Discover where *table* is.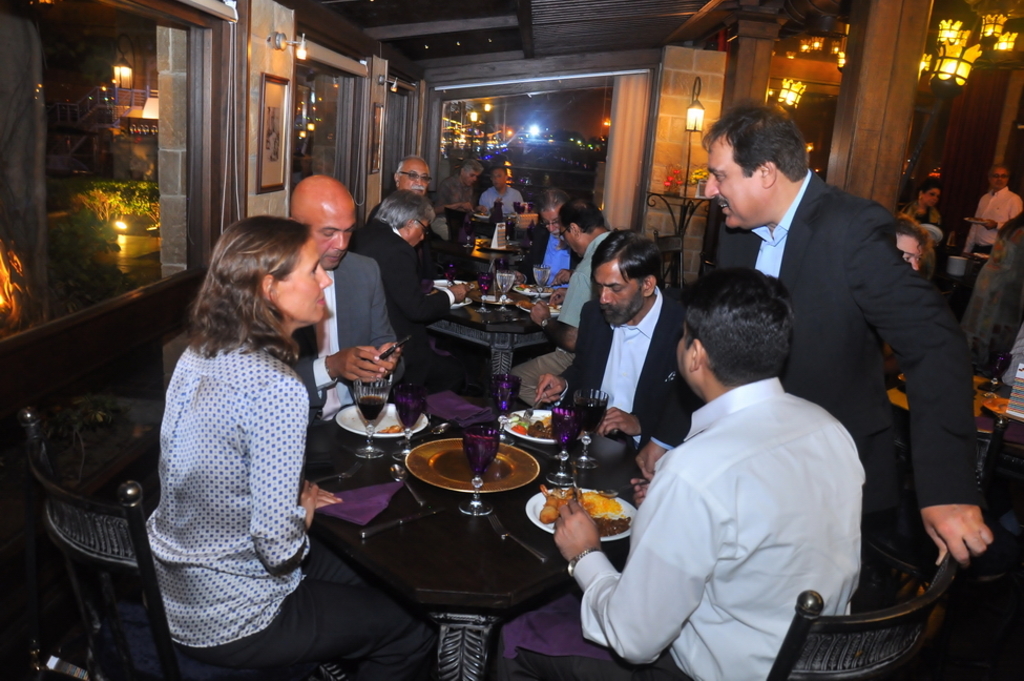
Discovered at detection(281, 413, 644, 675).
